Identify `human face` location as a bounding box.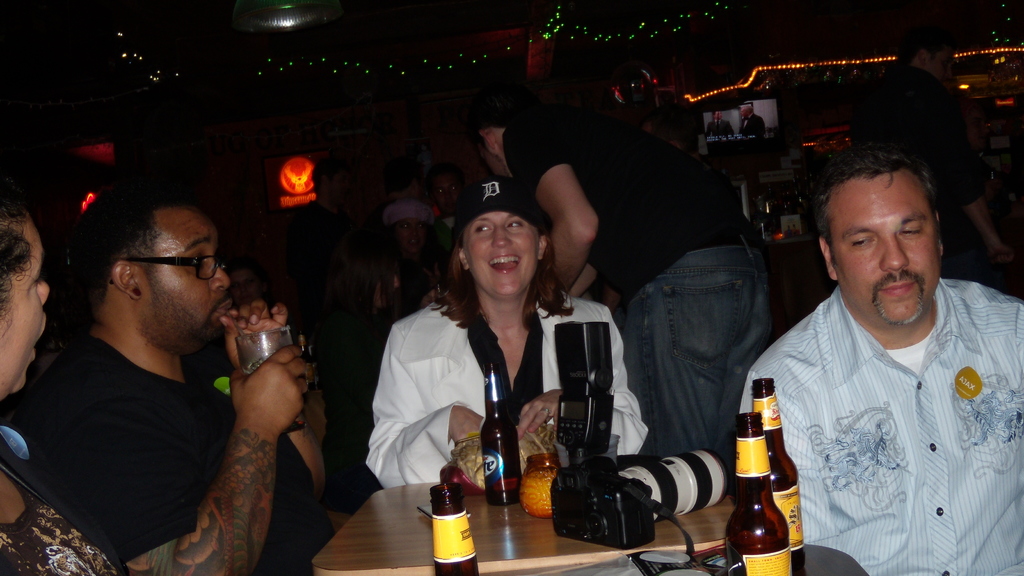
831, 167, 941, 324.
